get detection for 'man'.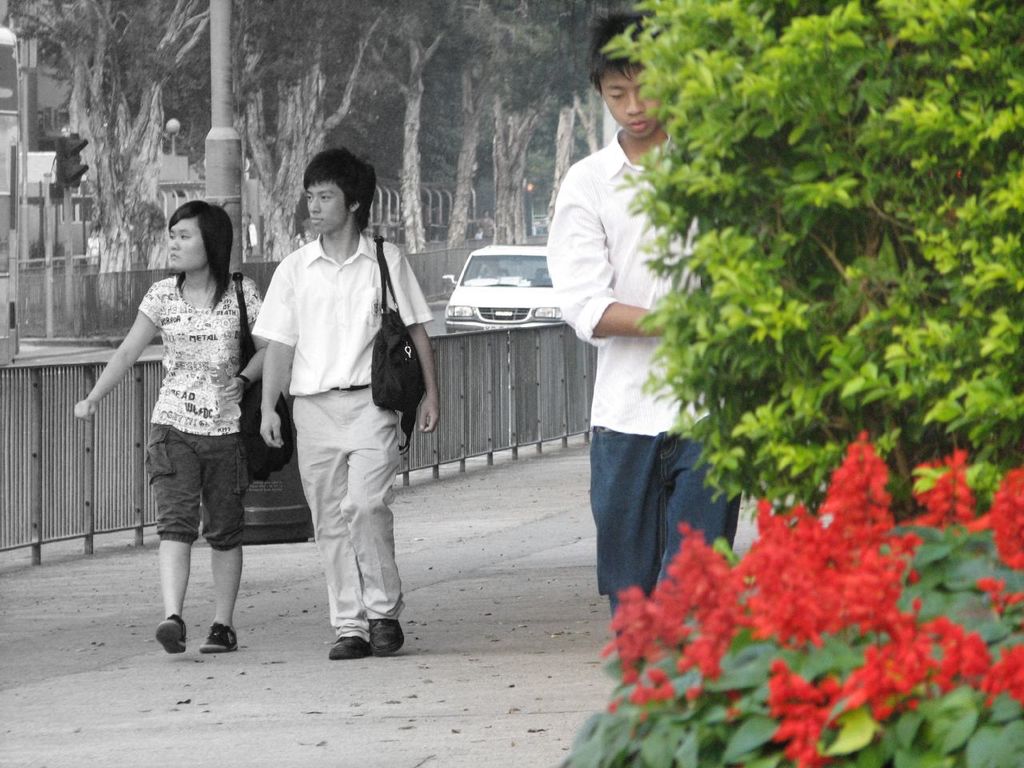
Detection: pyautogui.locateOnScreen(245, 153, 417, 663).
